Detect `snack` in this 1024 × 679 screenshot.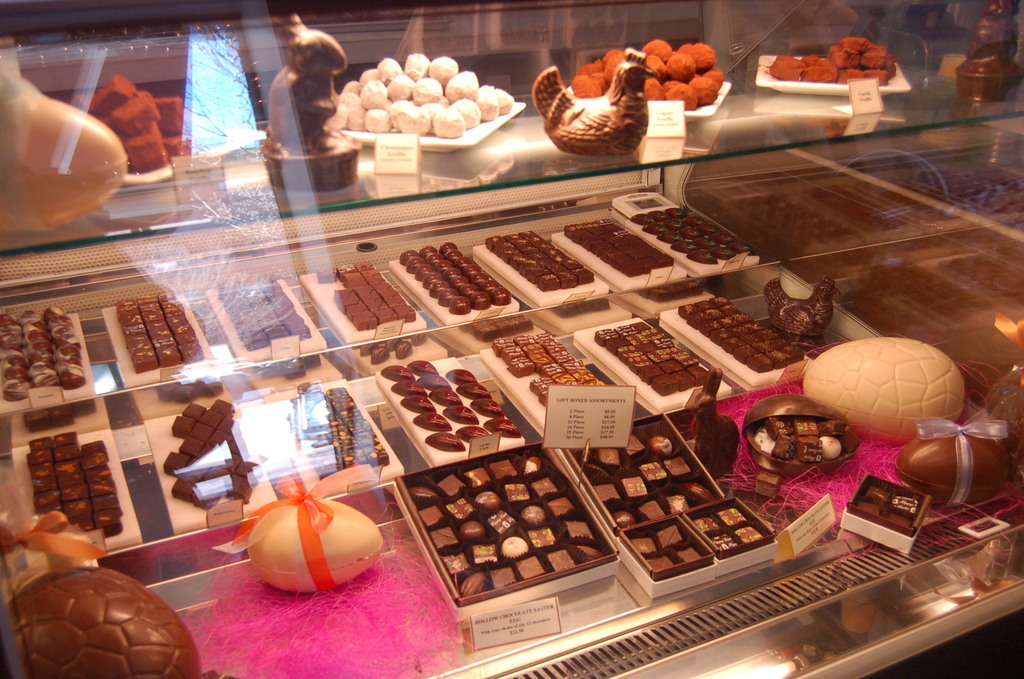
Detection: [x1=644, y1=552, x2=671, y2=571].
